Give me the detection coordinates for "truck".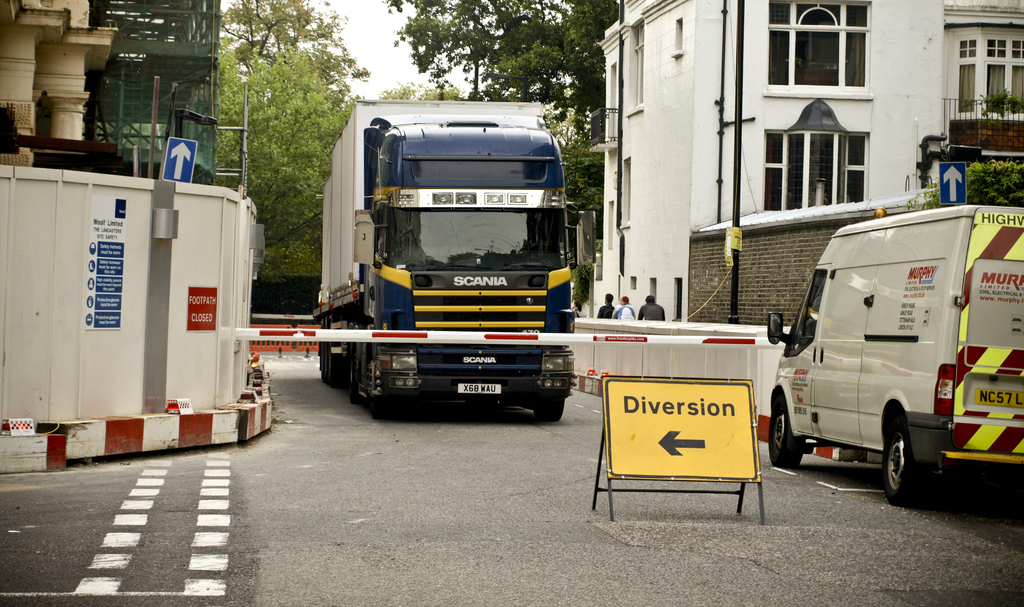
x1=317 y1=102 x2=586 y2=433.
